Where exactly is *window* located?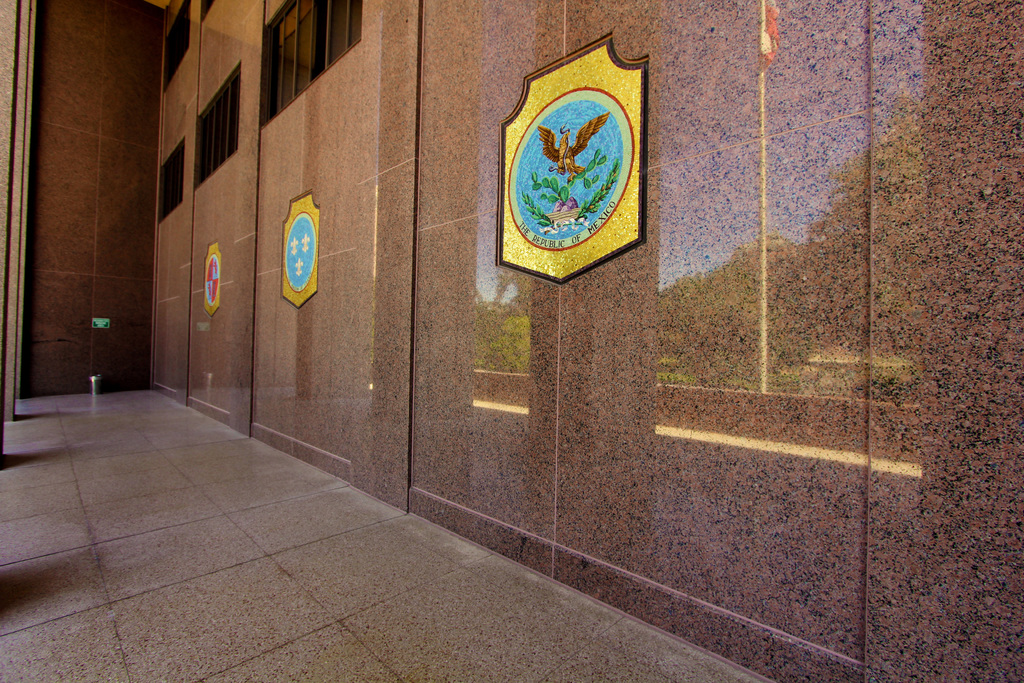
Its bounding box is [199, 0, 216, 17].
